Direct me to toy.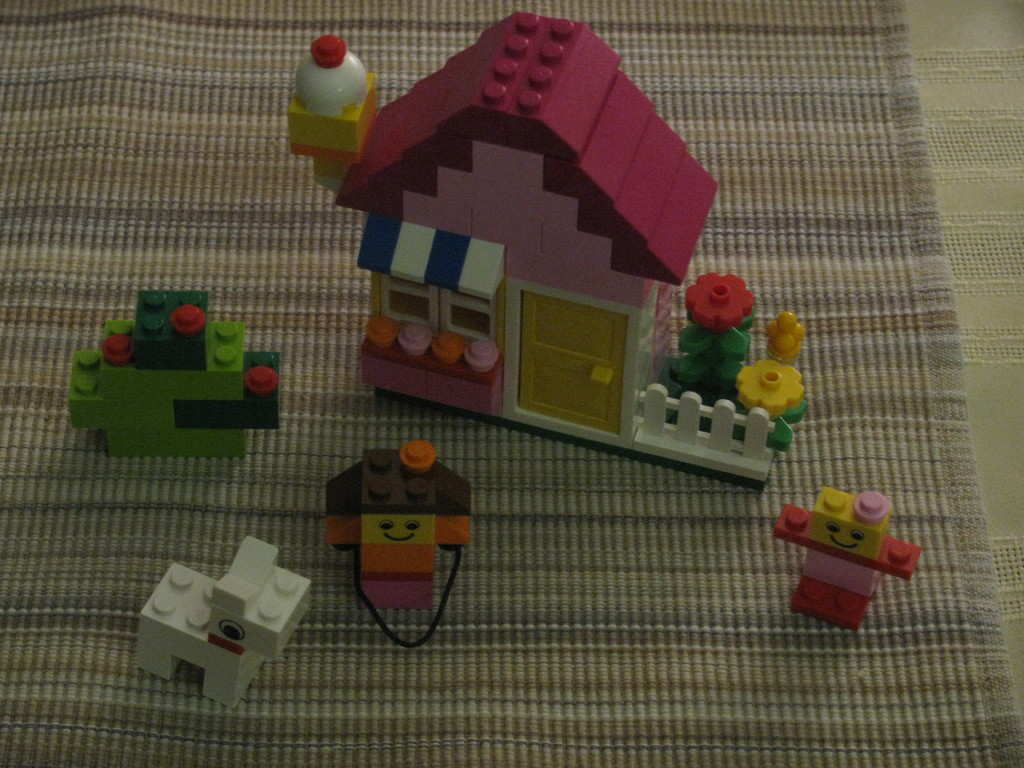
Direction: {"left": 774, "top": 466, "right": 910, "bottom": 640}.
